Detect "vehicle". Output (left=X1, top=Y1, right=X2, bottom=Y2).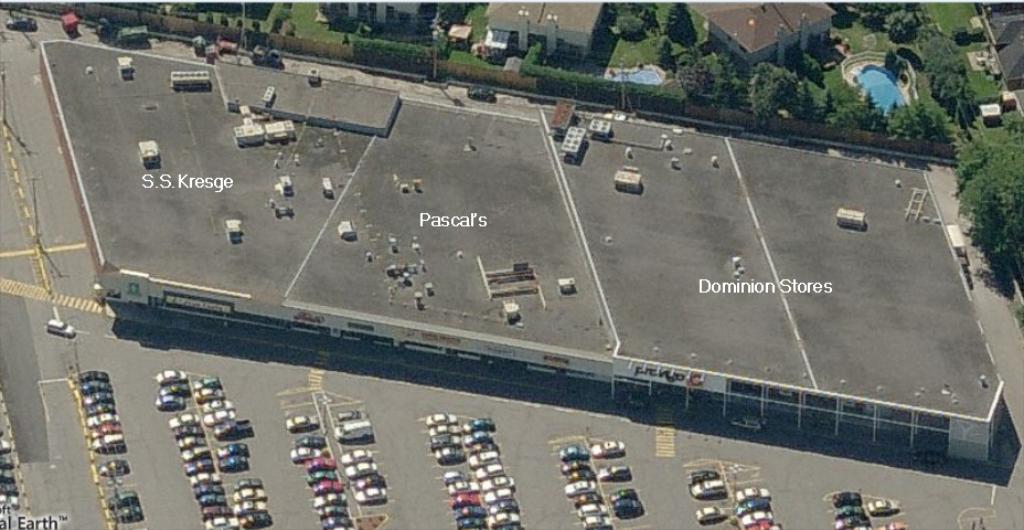
(left=11, top=14, right=41, bottom=30).
